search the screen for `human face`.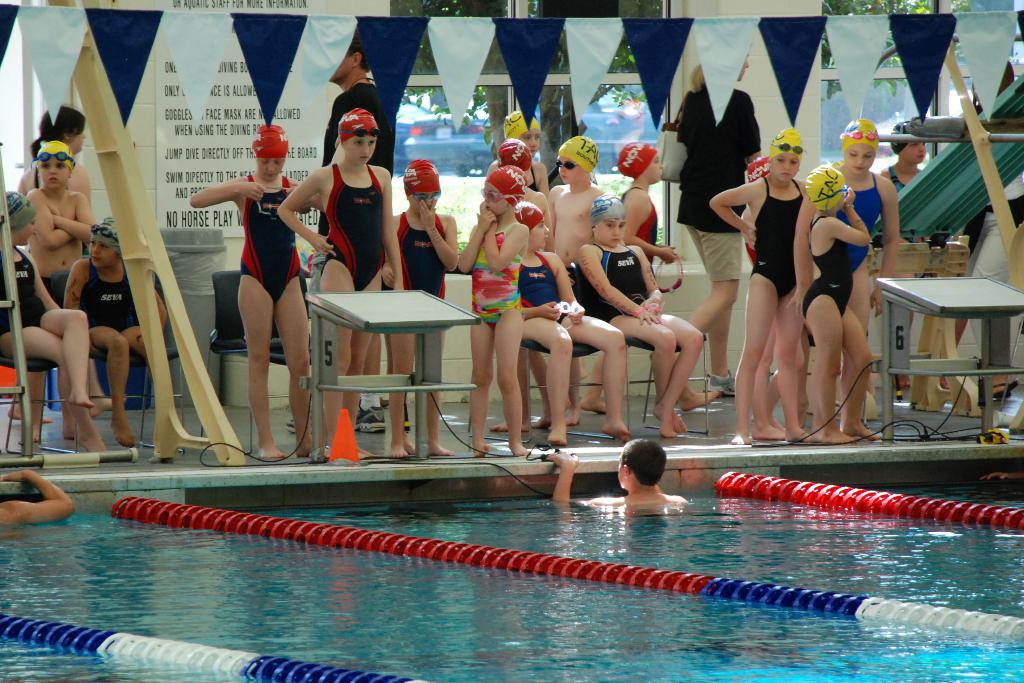
Found at locate(9, 220, 34, 248).
